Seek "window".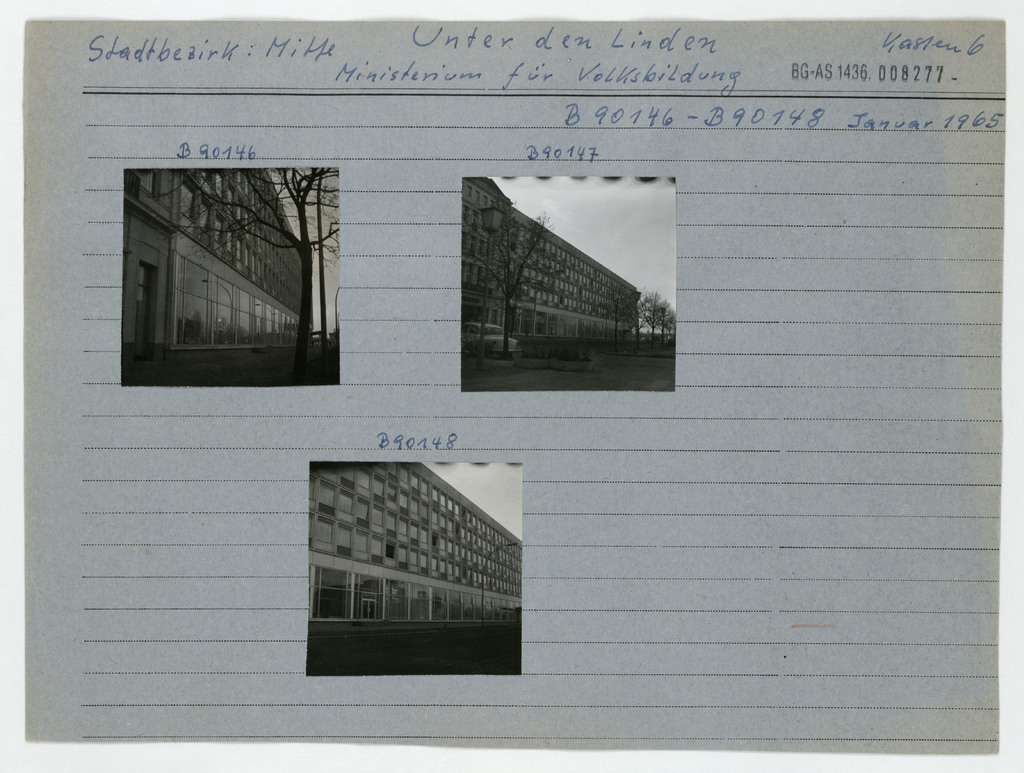
(423,513,444,523).
